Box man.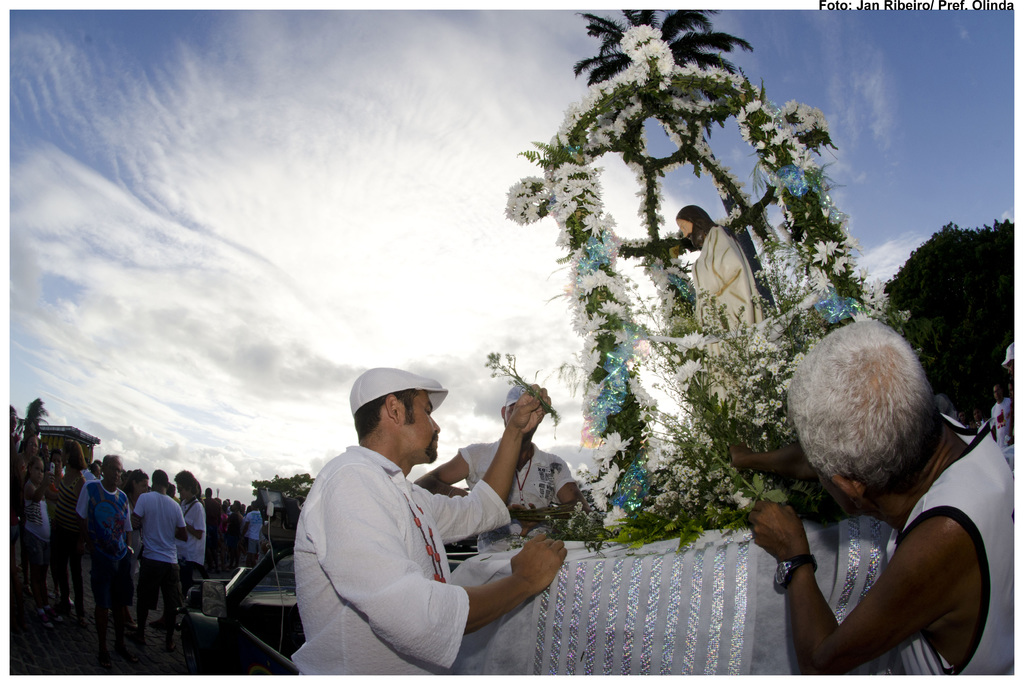
Rect(129, 471, 189, 658).
